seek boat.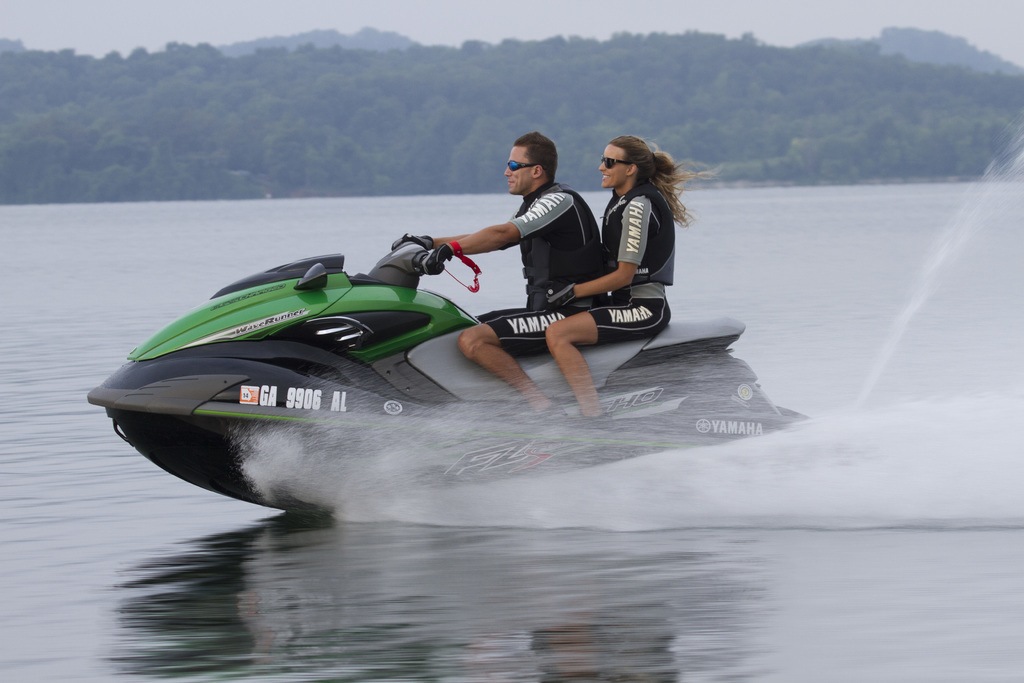
{"left": 60, "top": 193, "right": 884, "bottom": 509}.
